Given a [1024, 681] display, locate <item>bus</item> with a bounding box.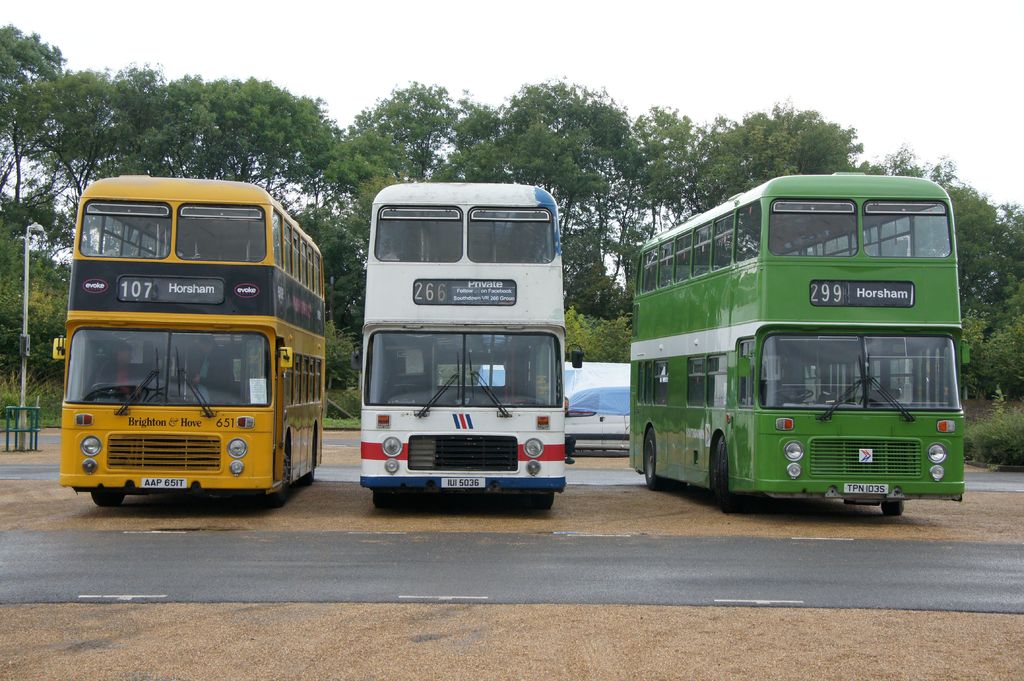
Located: <region>51, 175, 326, 509</region>.
